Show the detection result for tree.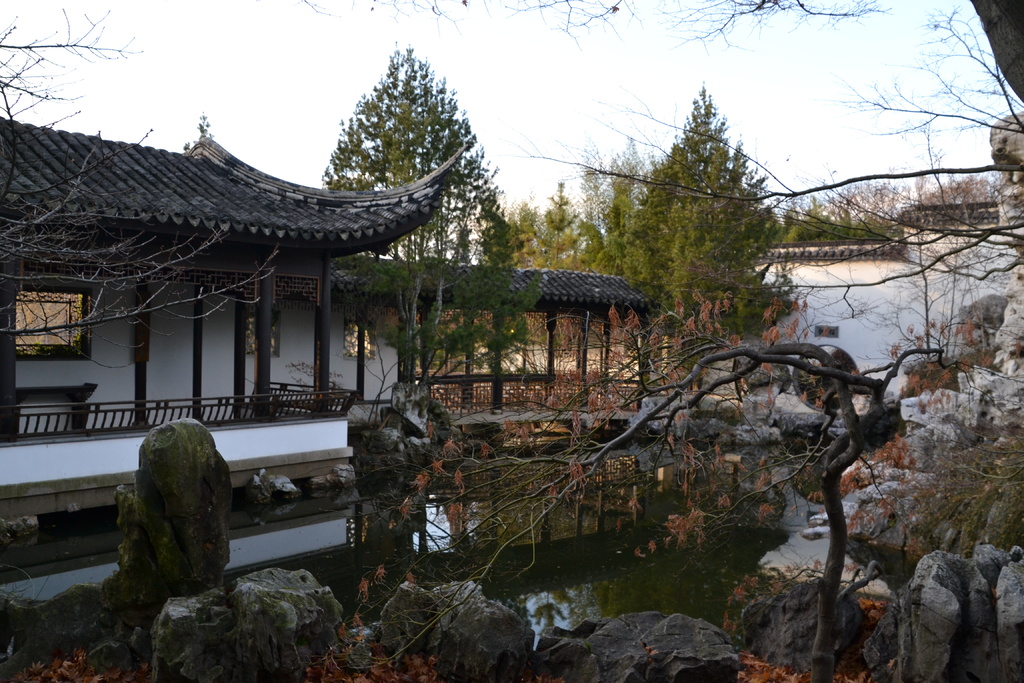
crop(316, 42, 550, 417).
